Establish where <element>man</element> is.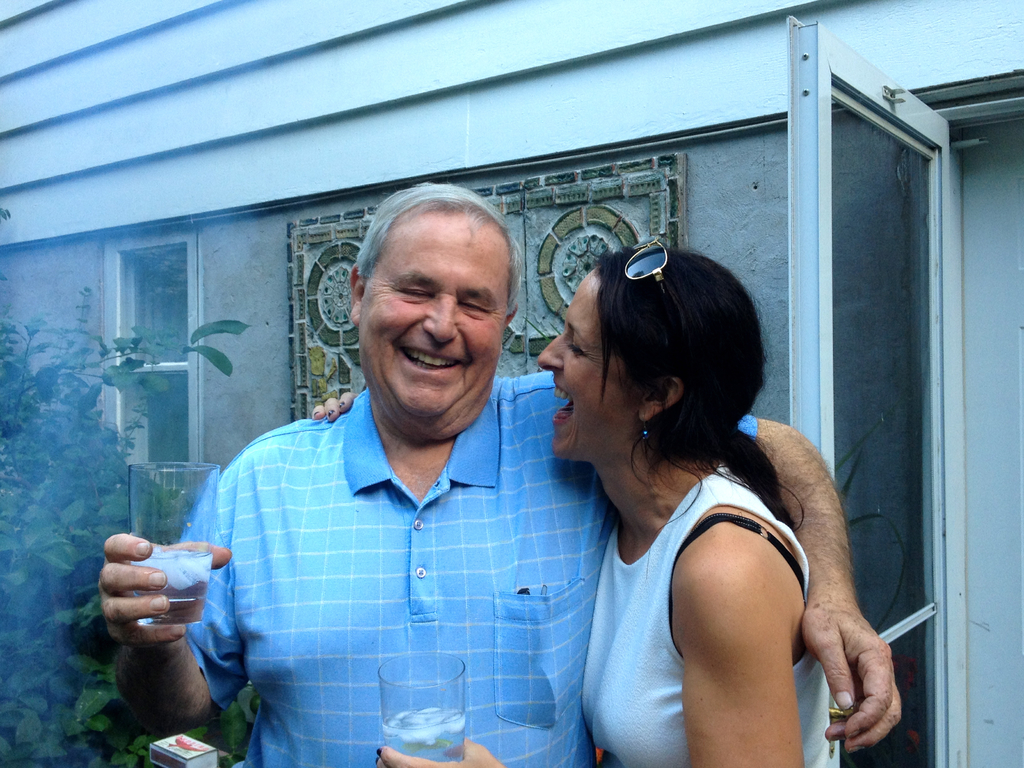
Established at 178/208/593/759.
